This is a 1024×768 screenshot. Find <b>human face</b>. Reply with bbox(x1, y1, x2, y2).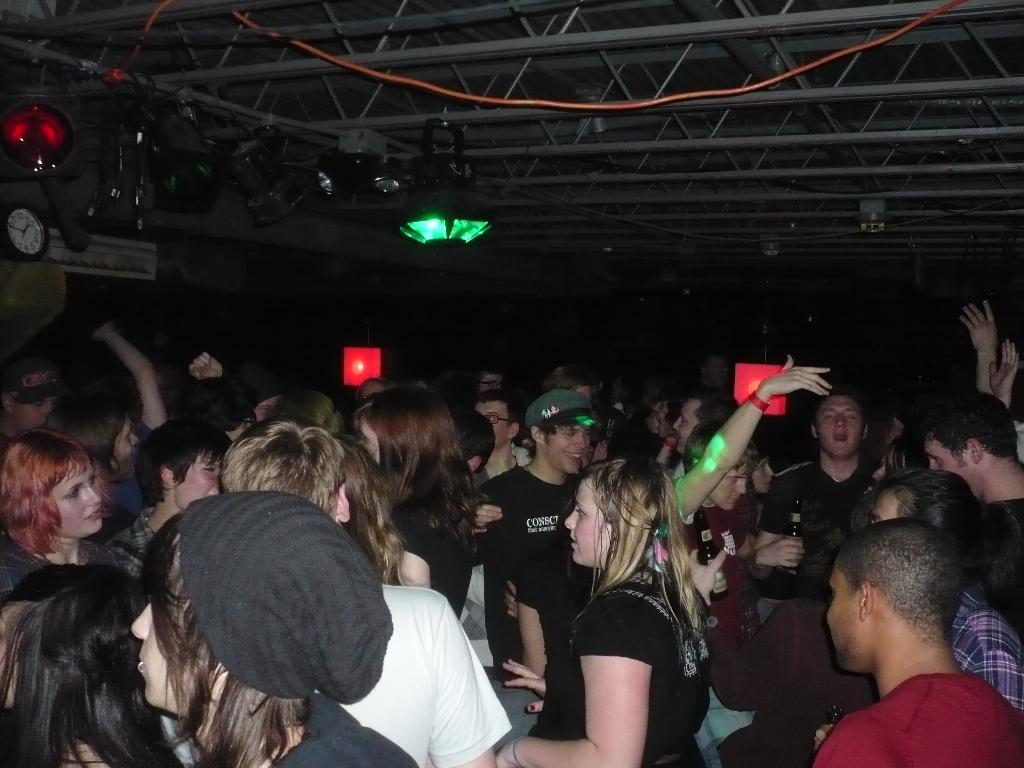
bbox(255, 398, 275, 420).
